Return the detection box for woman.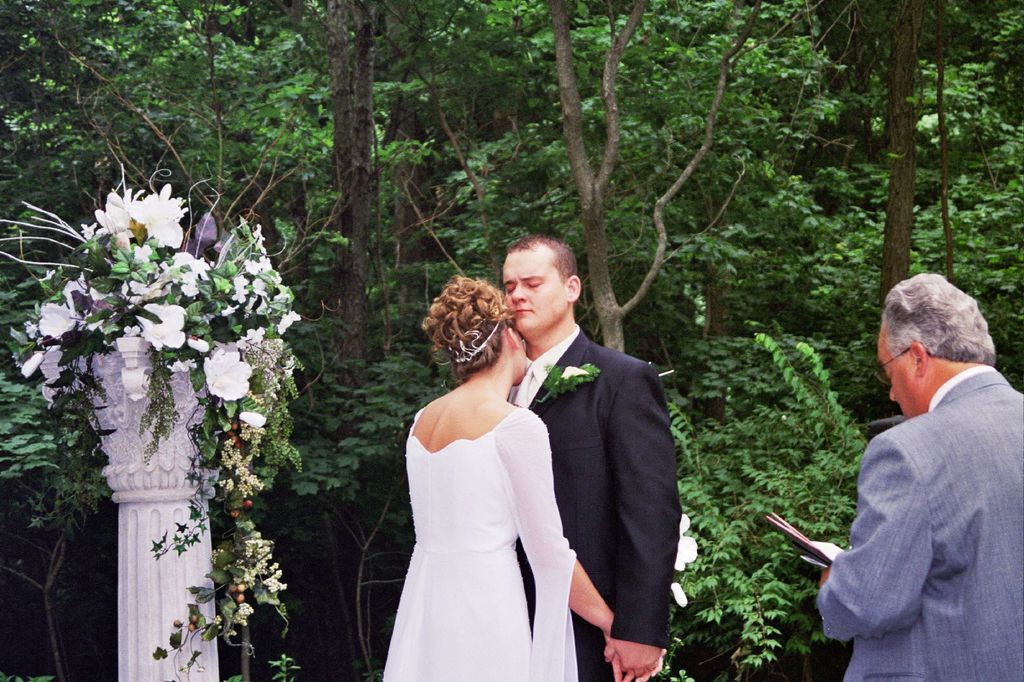
<bbox>380, 251, 592, 674</bbox>.
